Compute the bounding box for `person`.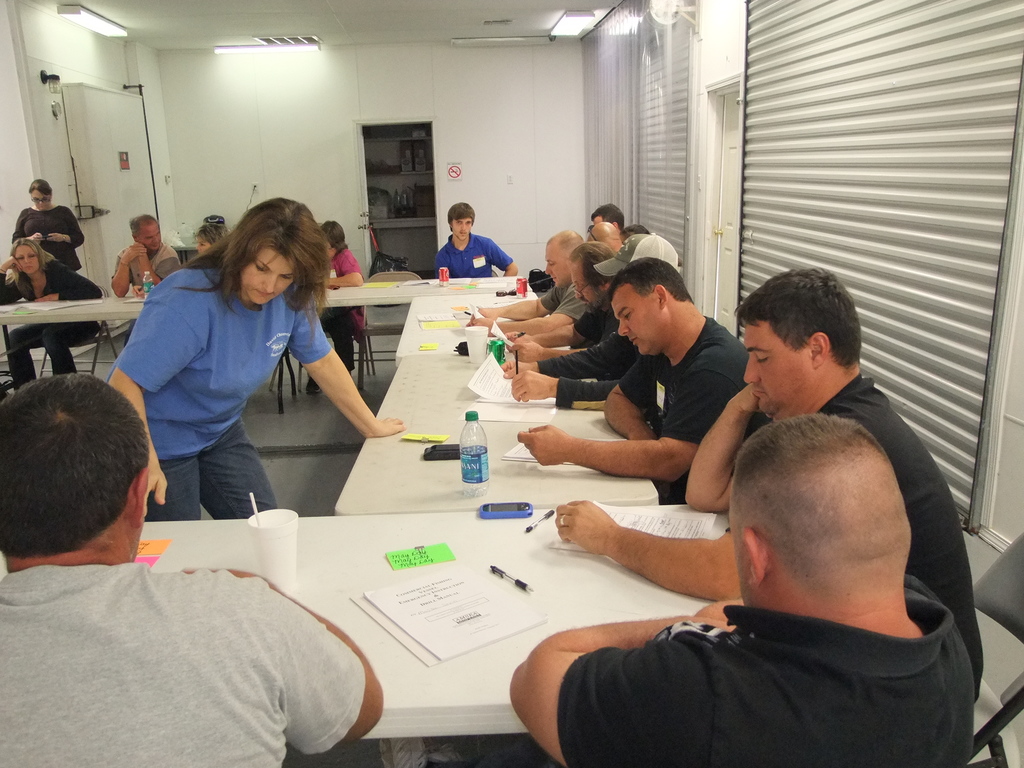
0,239,112,372.
